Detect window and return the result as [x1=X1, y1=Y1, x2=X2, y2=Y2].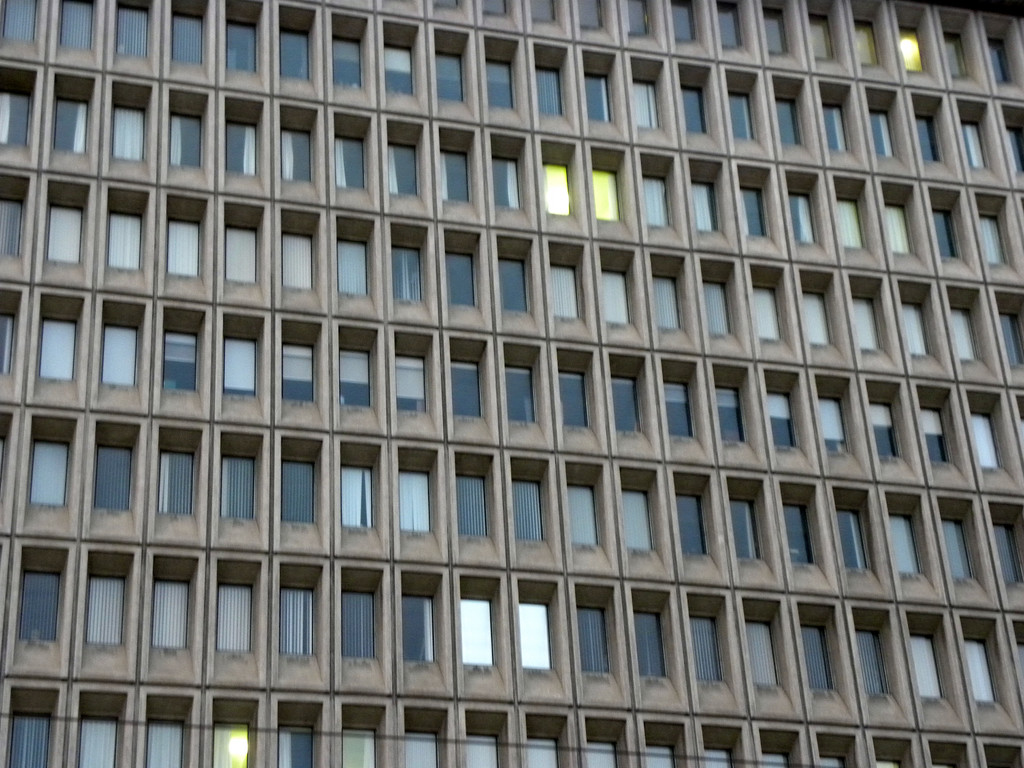
[x1=538, y1=143, x2=578, y2=223].
